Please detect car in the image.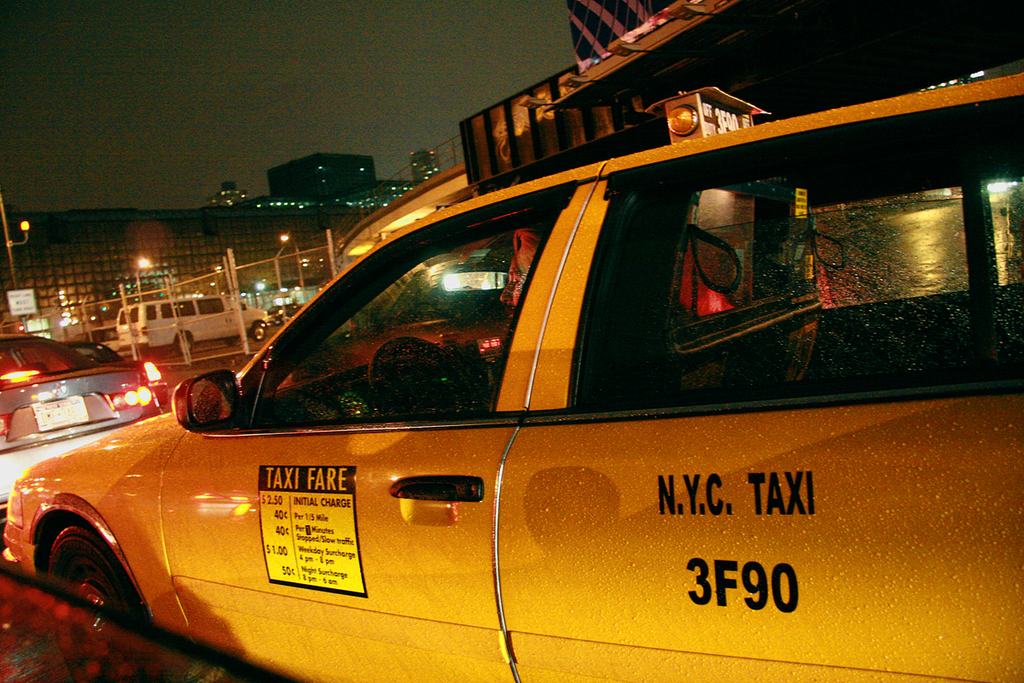
268,304,304,325.
